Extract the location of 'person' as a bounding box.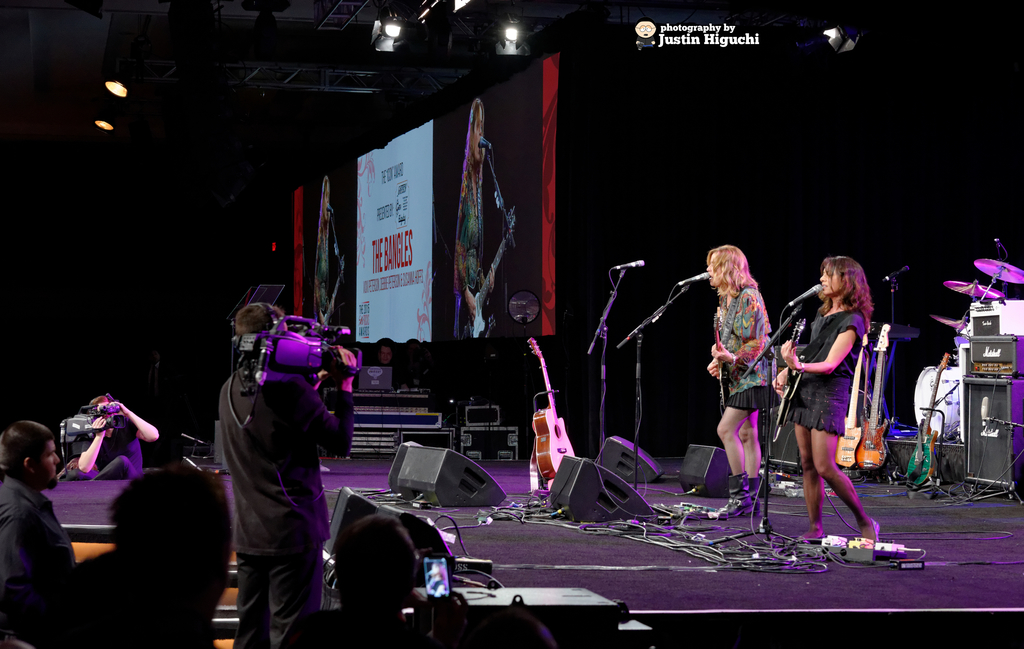
{"left": 780, "top": 258, "right": 880, "bottom": 540}.
